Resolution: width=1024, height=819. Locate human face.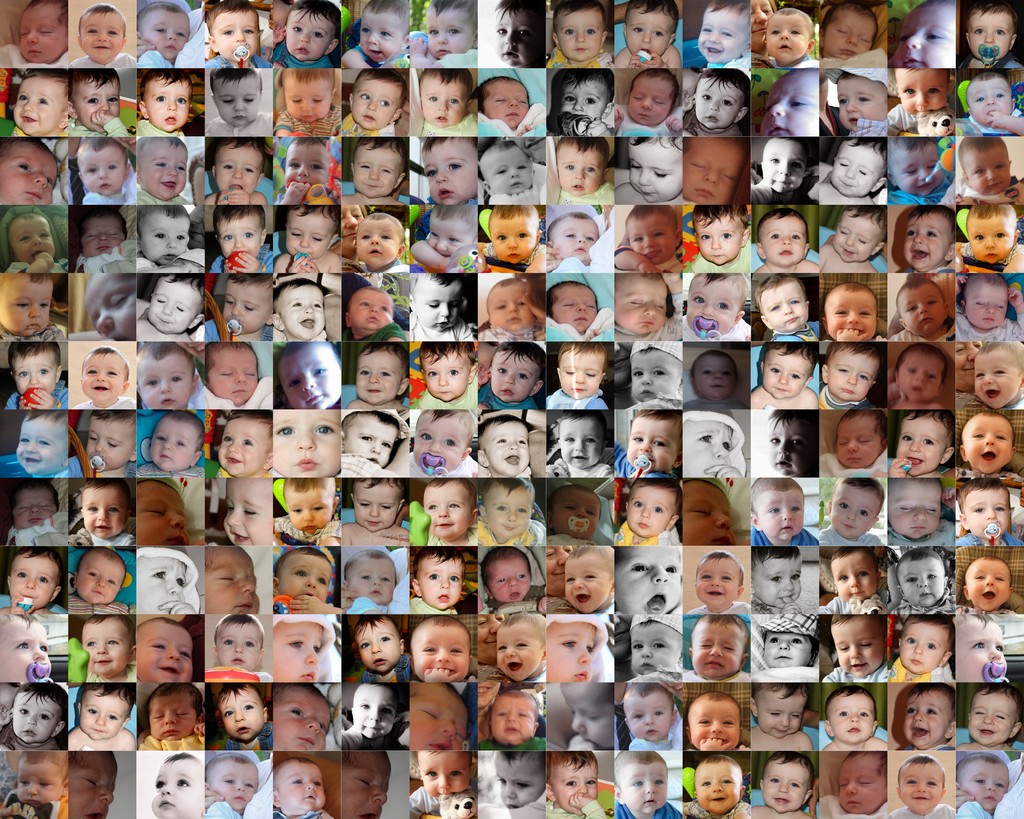
select_region(695, 77, 743, 129).
